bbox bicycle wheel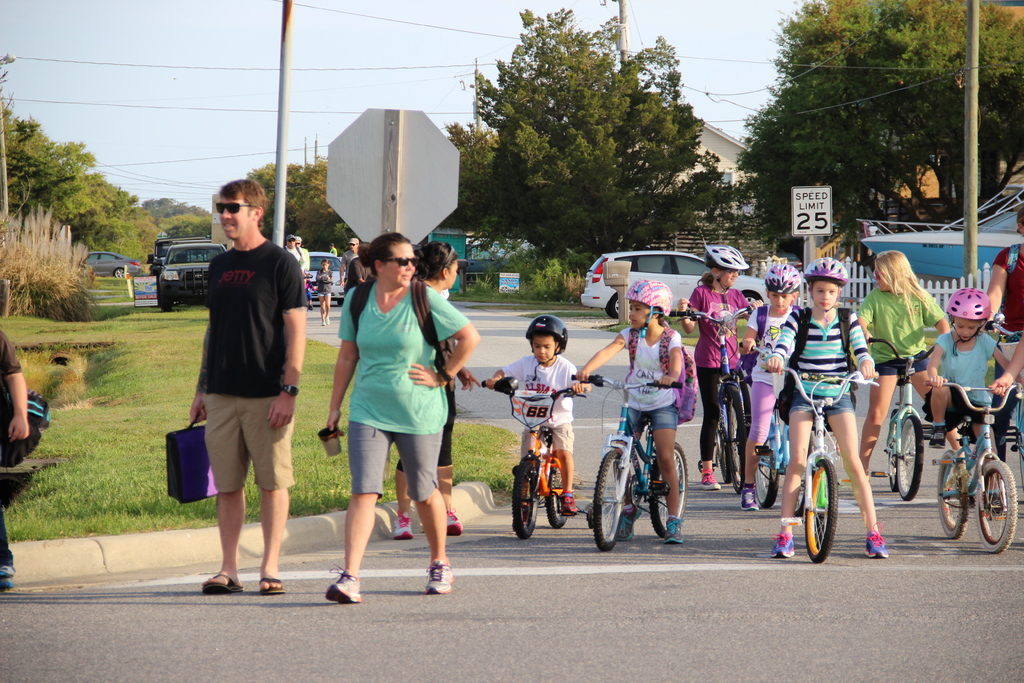
970 456 1021 557
